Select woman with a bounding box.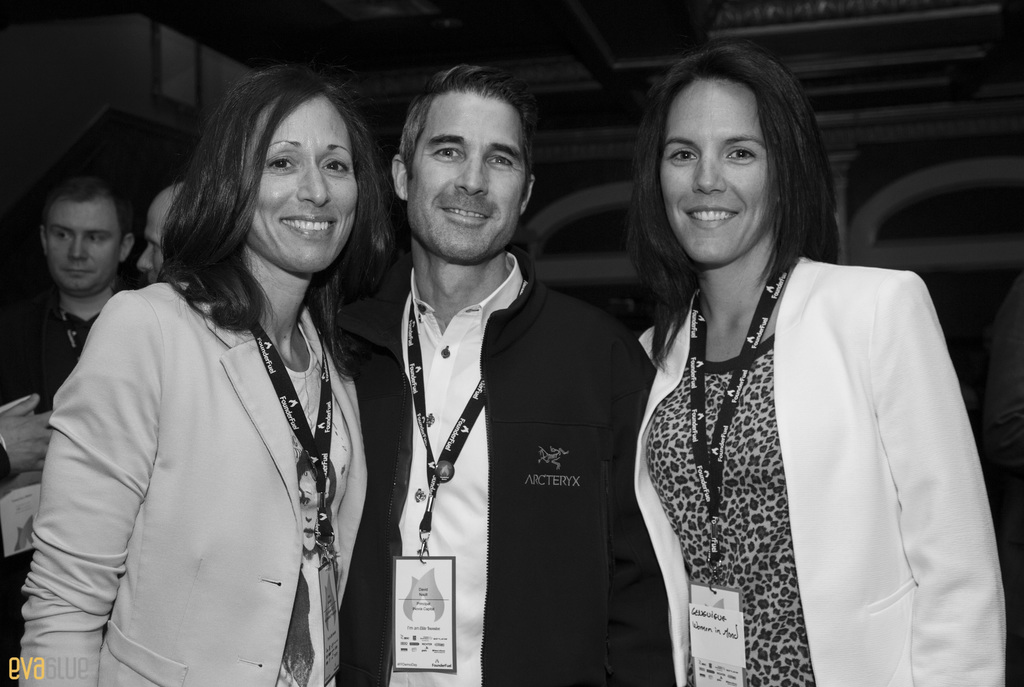
bbox(631, 43, 1007, 686).
